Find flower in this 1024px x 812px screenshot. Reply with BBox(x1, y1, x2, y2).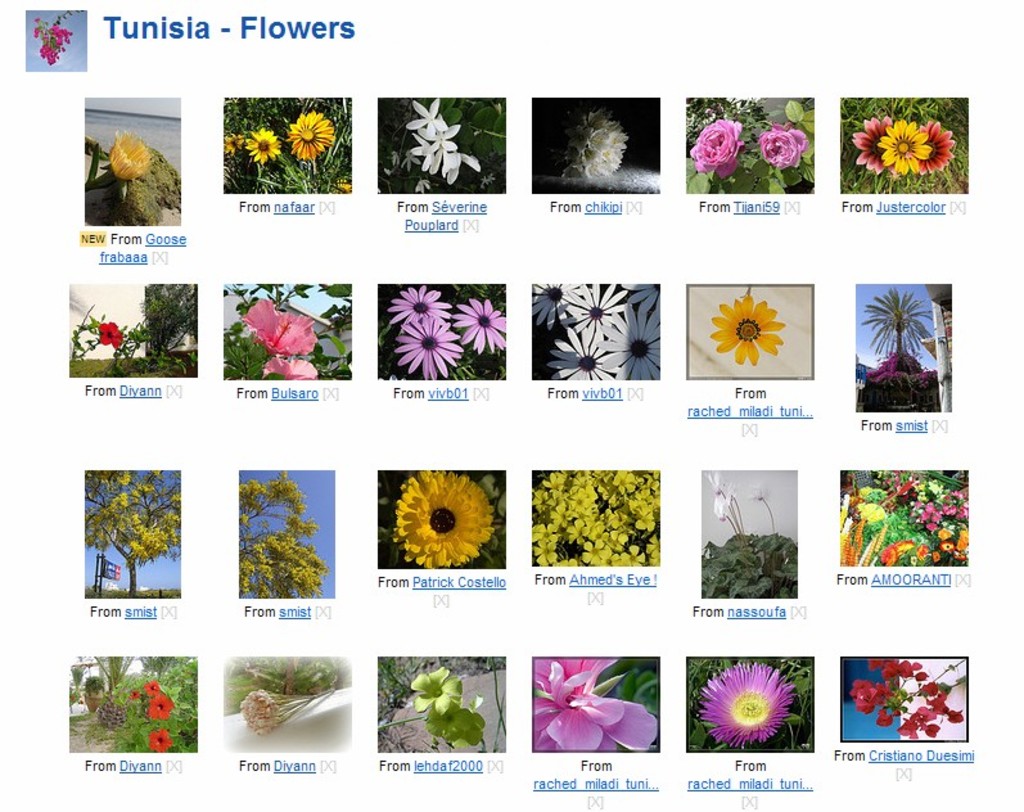
BBox(875, 118, 926, 170).
